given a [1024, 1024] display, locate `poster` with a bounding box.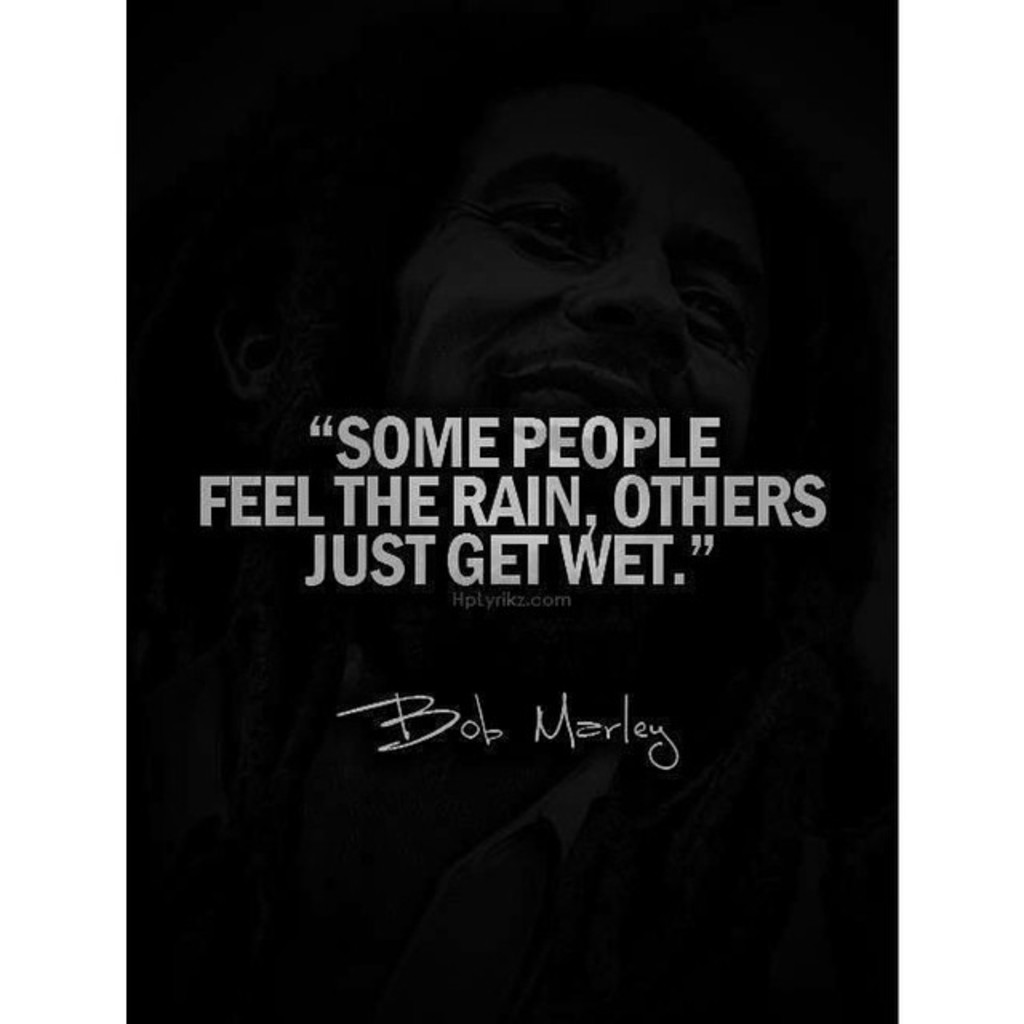
Located: {"left": 133, "top": 0, "right": 906, "bottom": 1022}.
